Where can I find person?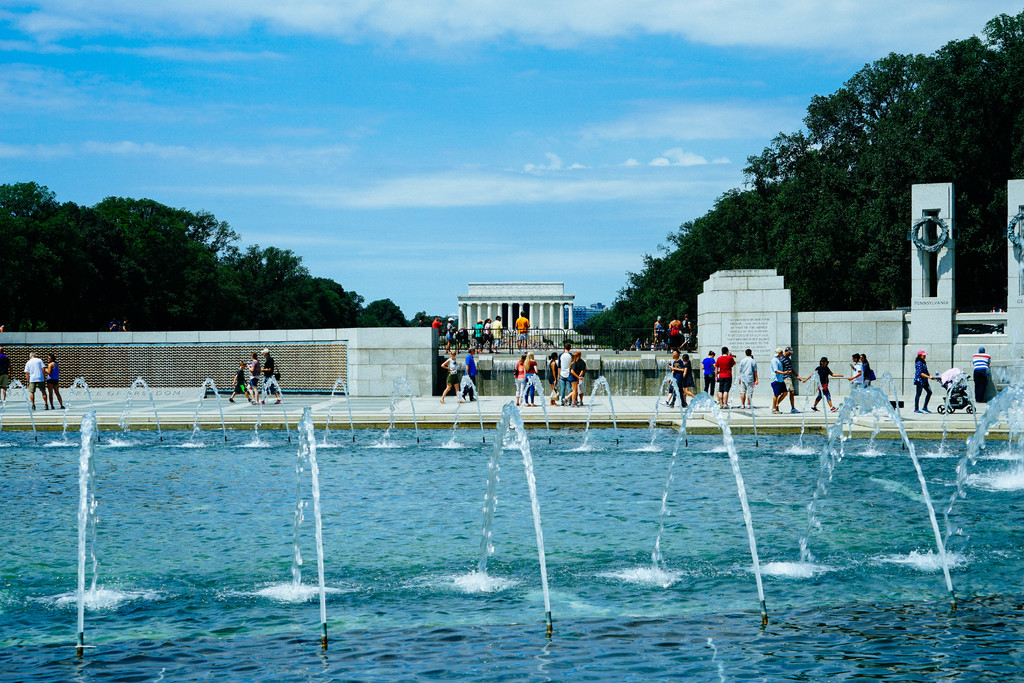
You can find it at box=[861, 354, 874, 388].
